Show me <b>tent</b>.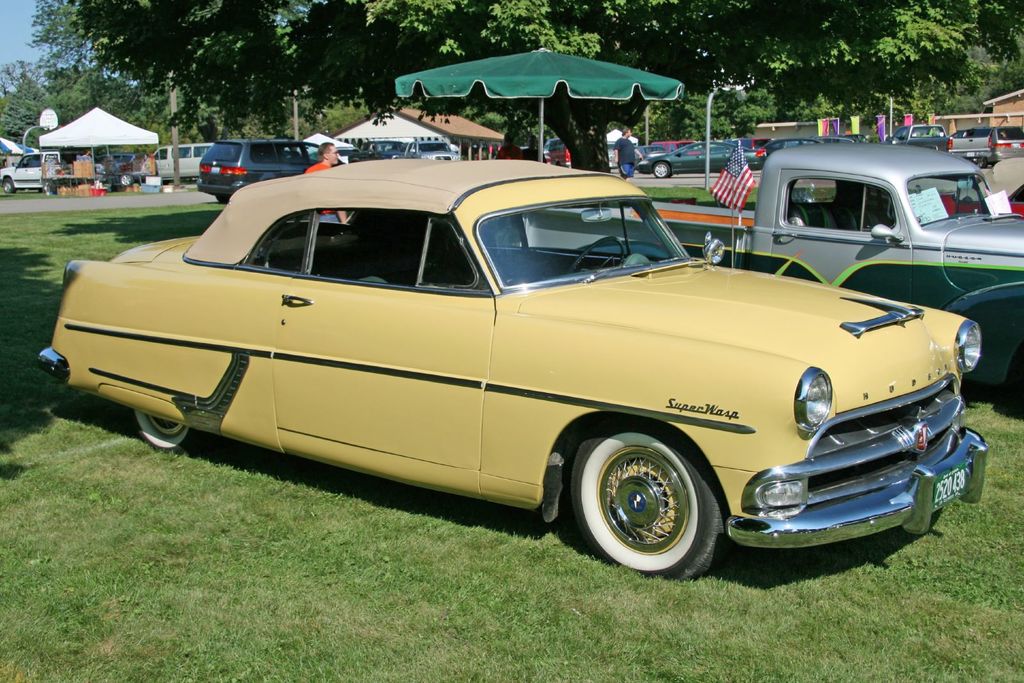
<b>tent</b> is here: [left=607, top=124, right=637, bottom=163].
